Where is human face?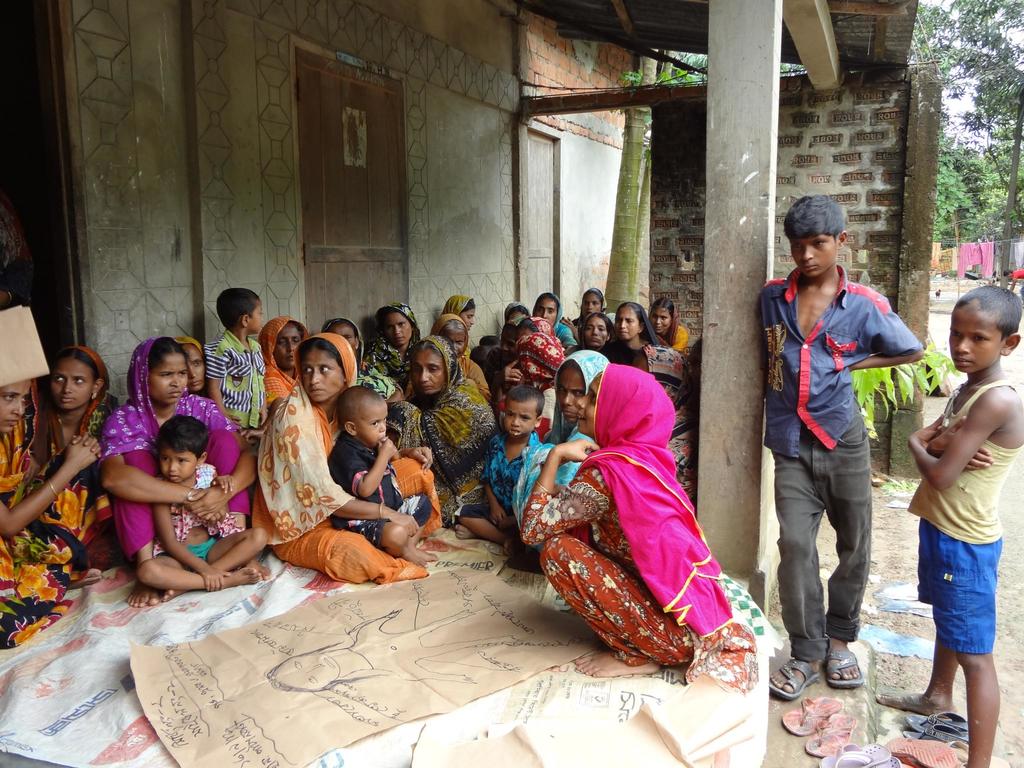
bbox=(586, 309, 612, 349).
